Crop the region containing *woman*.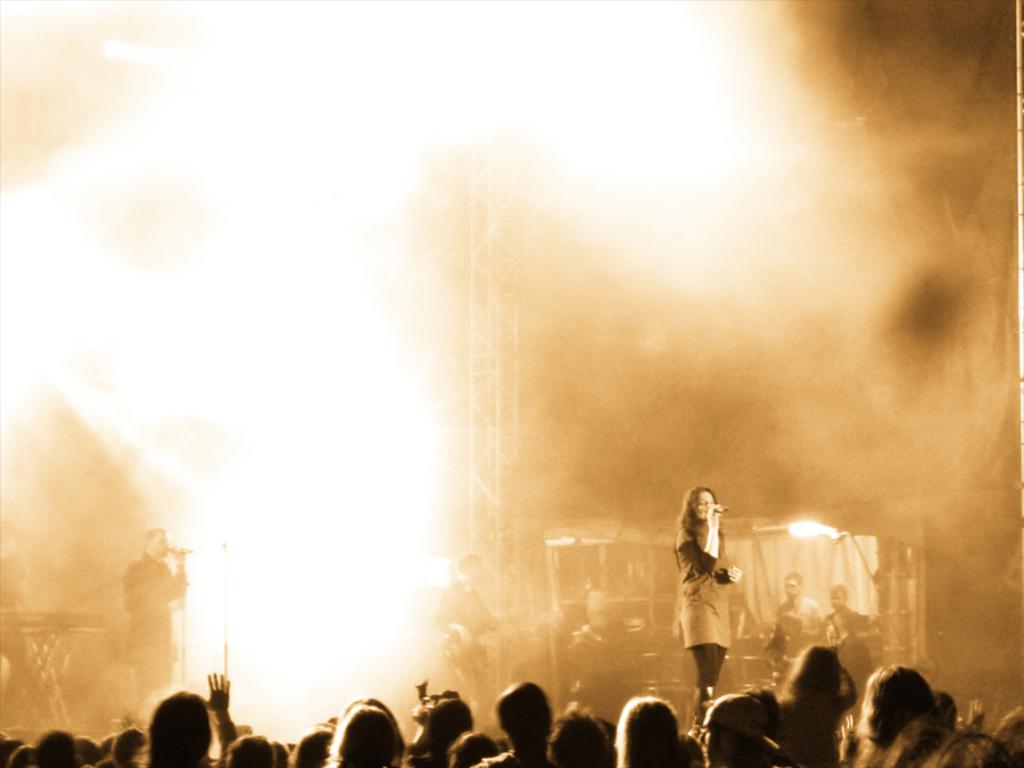
Crop region: locate(618, 699, 677, 767).
